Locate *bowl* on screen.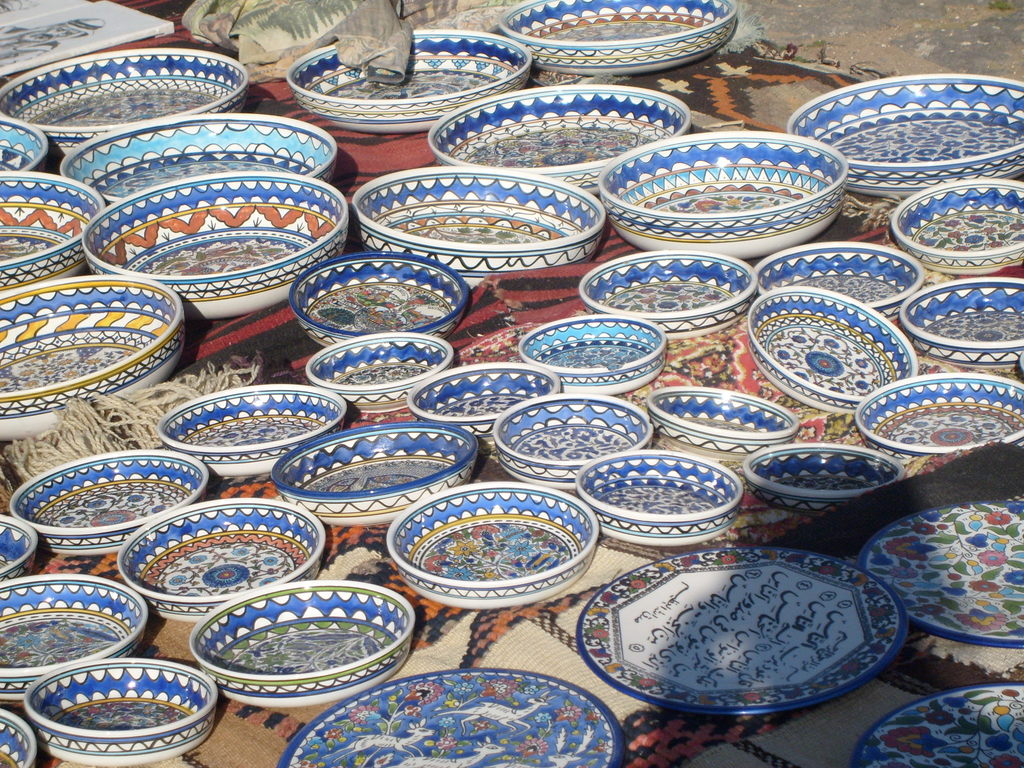
On screen at 0:575:148:698.
